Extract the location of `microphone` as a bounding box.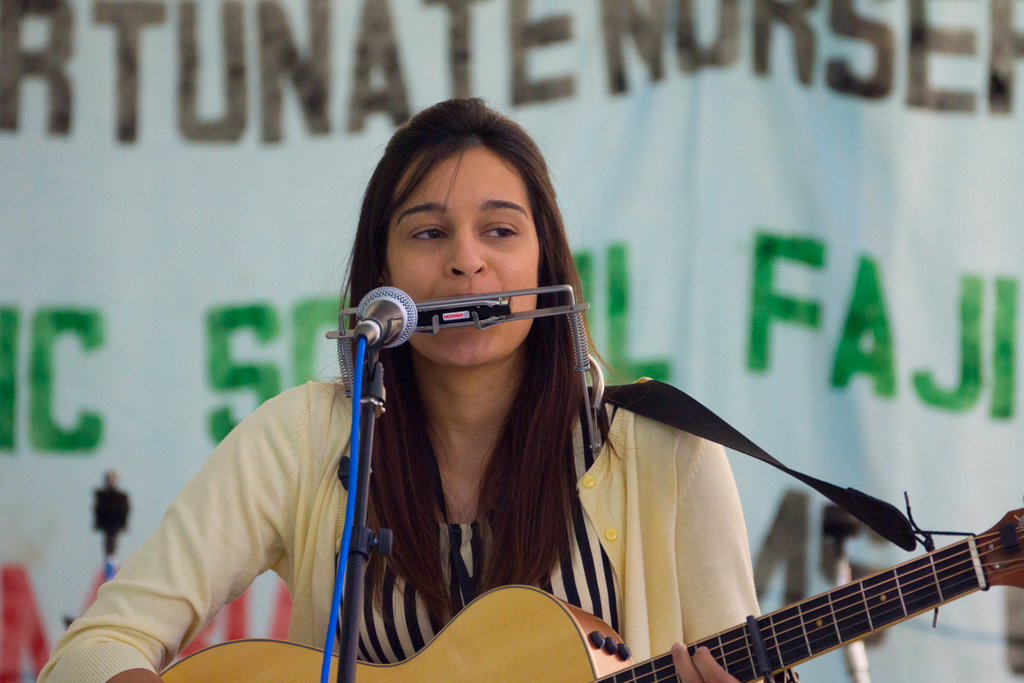
left=351, top=279, right=425, bottom=366.
